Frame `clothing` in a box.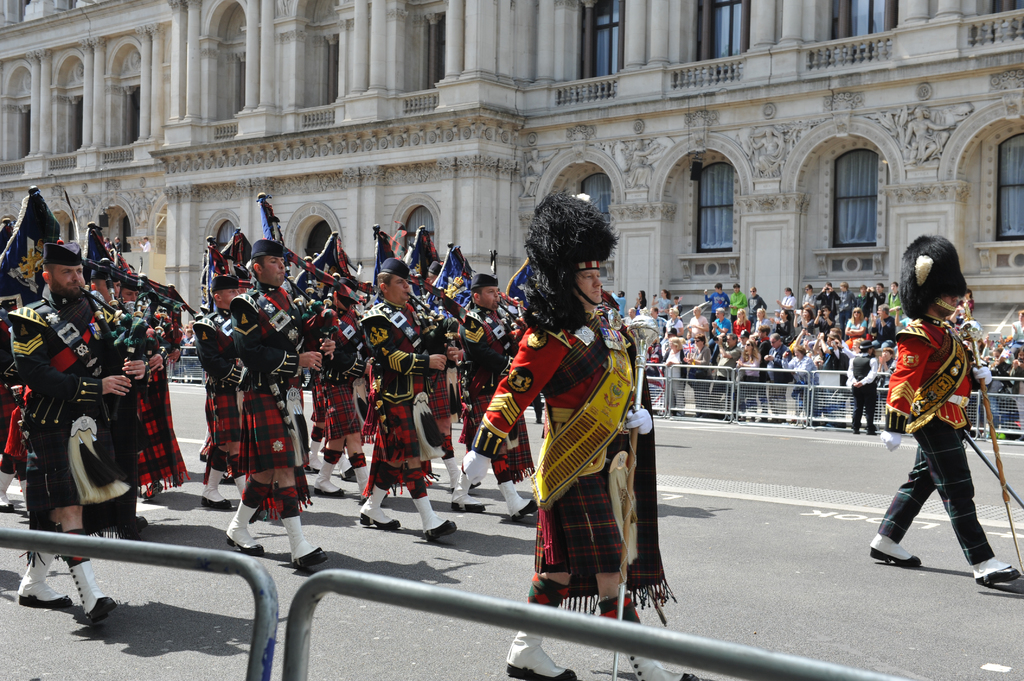
BBox(184, 296, 237, 470).
